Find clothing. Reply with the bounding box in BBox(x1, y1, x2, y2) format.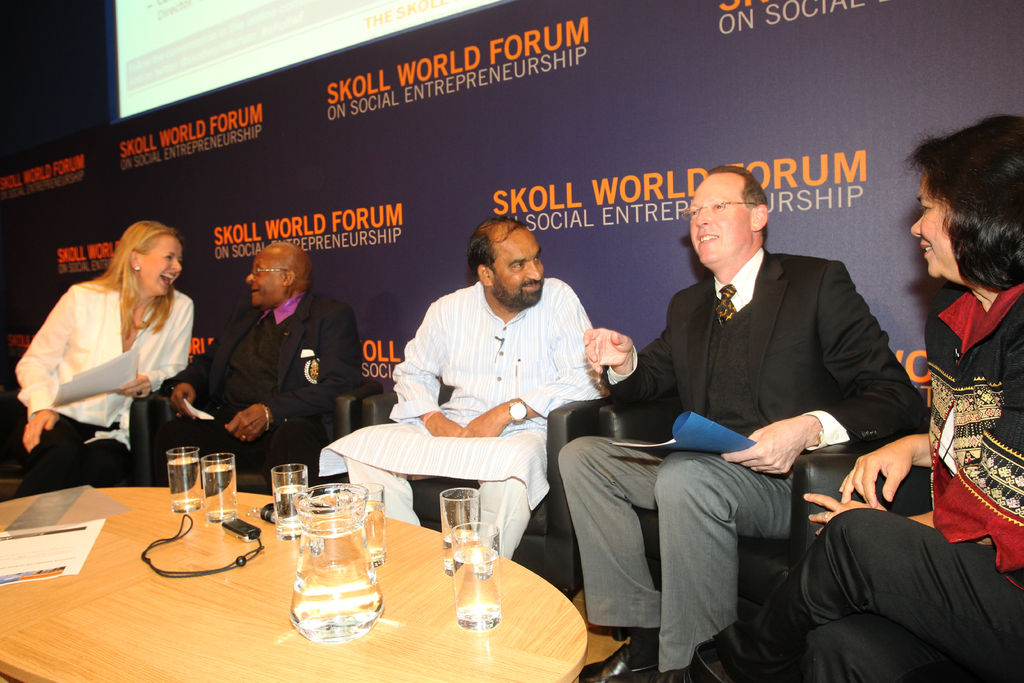
BBox(154, 288, 356, 491).
